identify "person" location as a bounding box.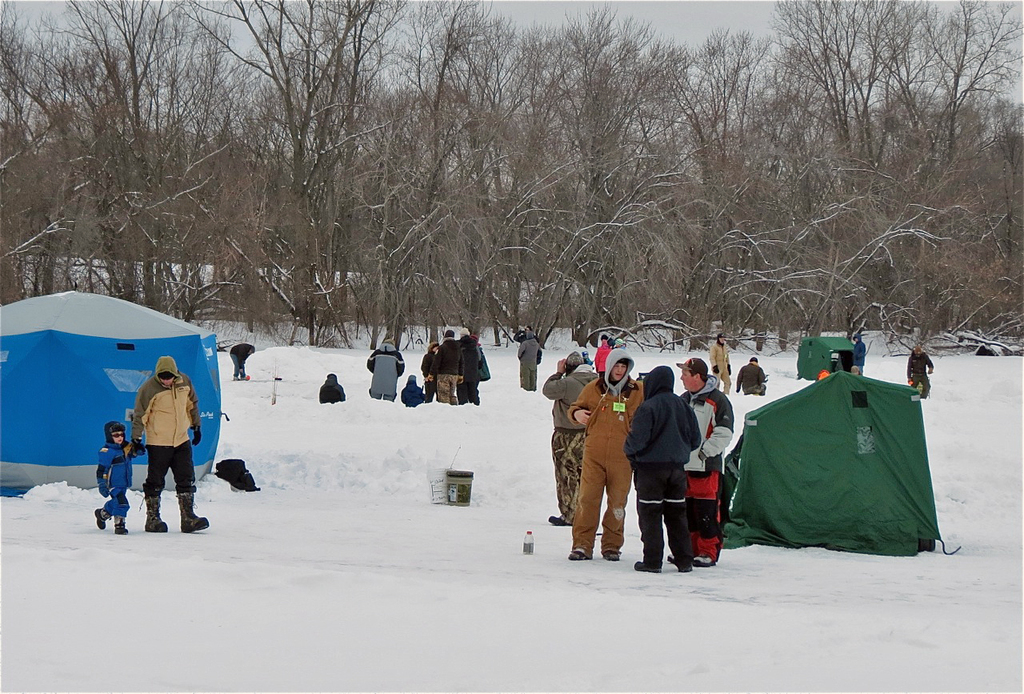
511,327,544,387.
